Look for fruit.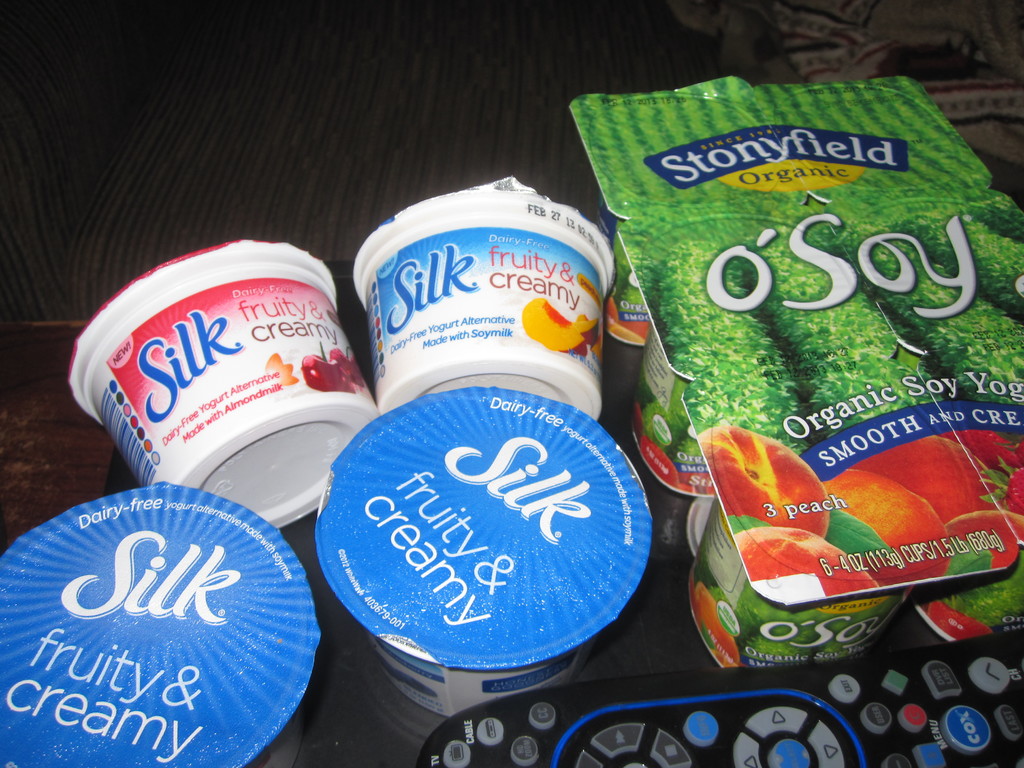
Found: {"left": 684, "top": 473, "right": 716, "bottom": 494}.
